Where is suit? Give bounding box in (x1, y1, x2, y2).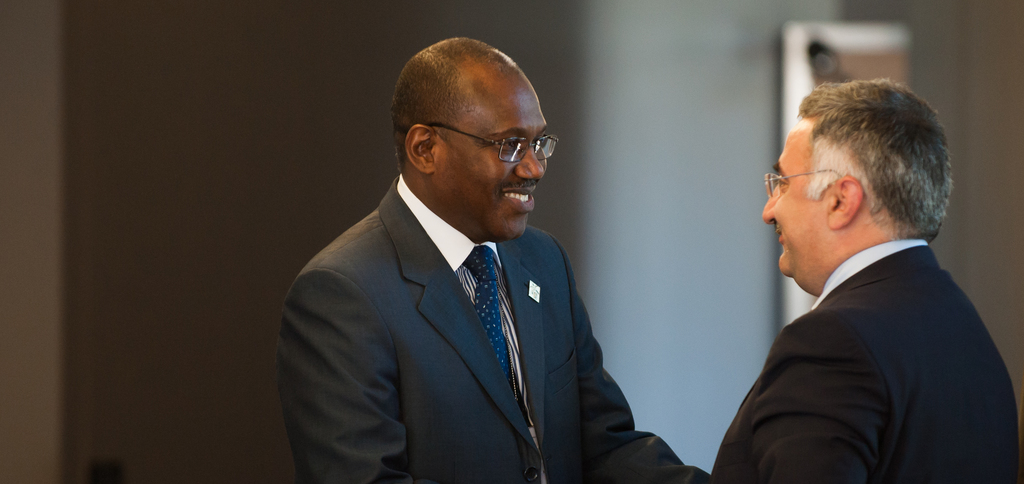
(710, 237, 1023, 483).
